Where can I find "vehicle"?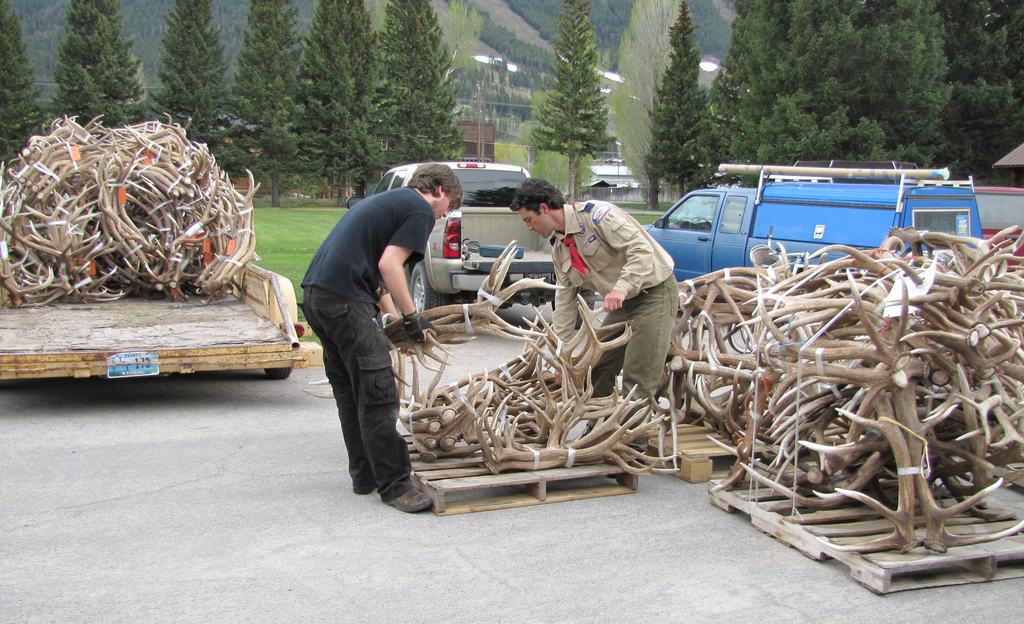
You can find it at locate(337, 161, 564, 319).
